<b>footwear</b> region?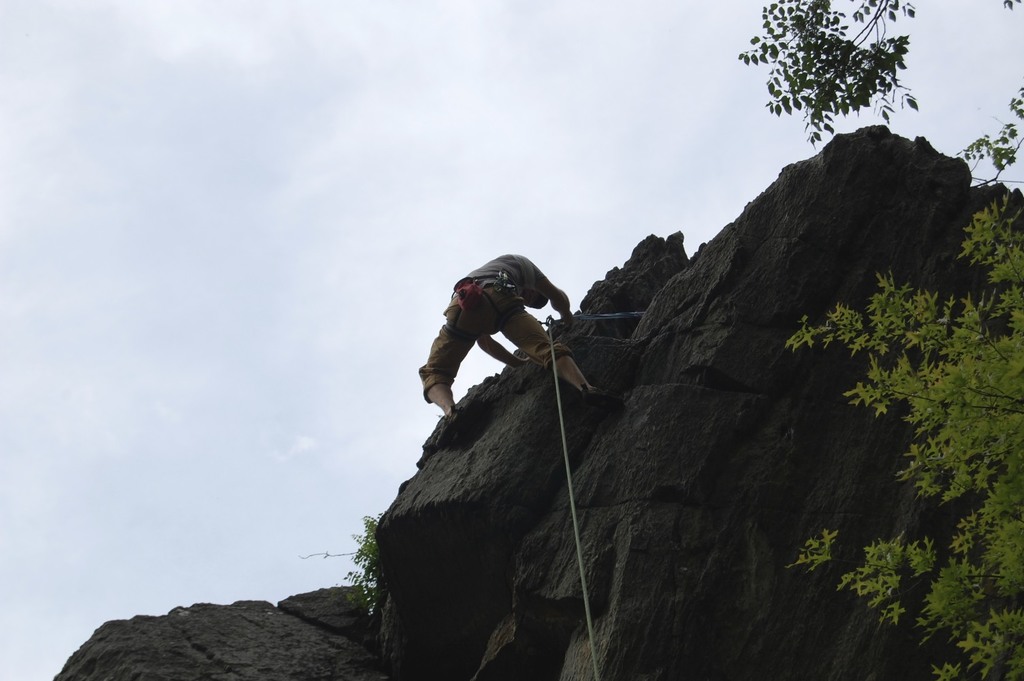
x1=430 y1=407 x2=466 y2=455
